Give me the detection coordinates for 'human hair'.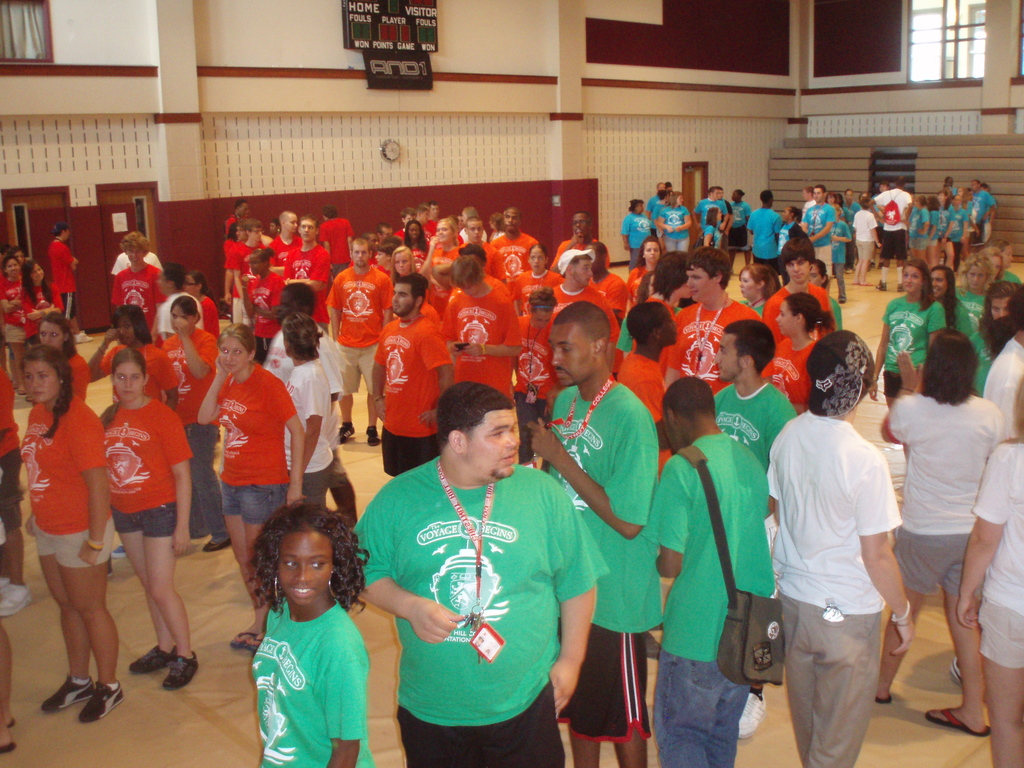
[x1=733, y1=261, x2=780, y2=297].
